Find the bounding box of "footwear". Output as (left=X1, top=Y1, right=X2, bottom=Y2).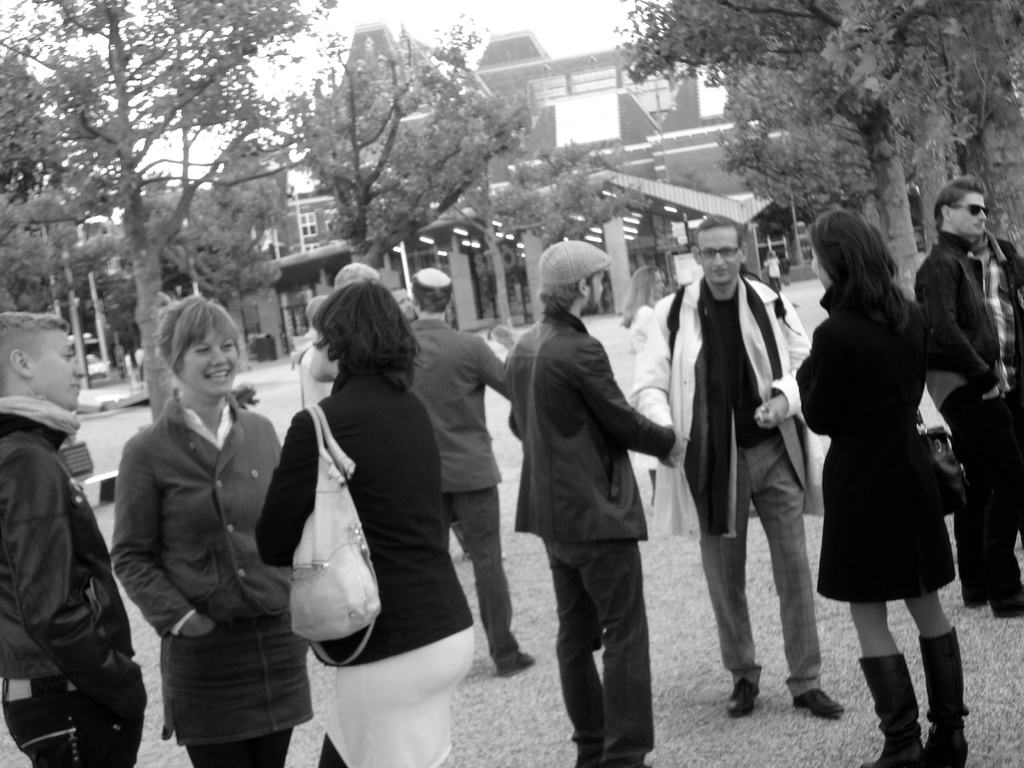
(left=916, top=630, right=968, bottom=767).
